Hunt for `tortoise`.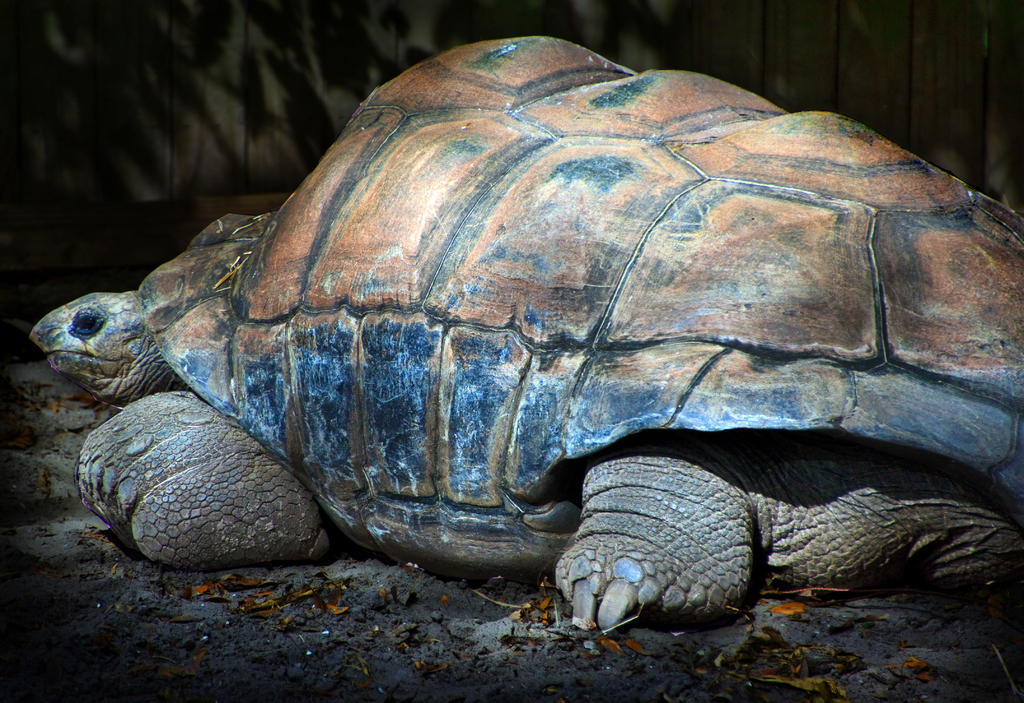
Hunted down at bbox=(31, 35, 1023, 626).
